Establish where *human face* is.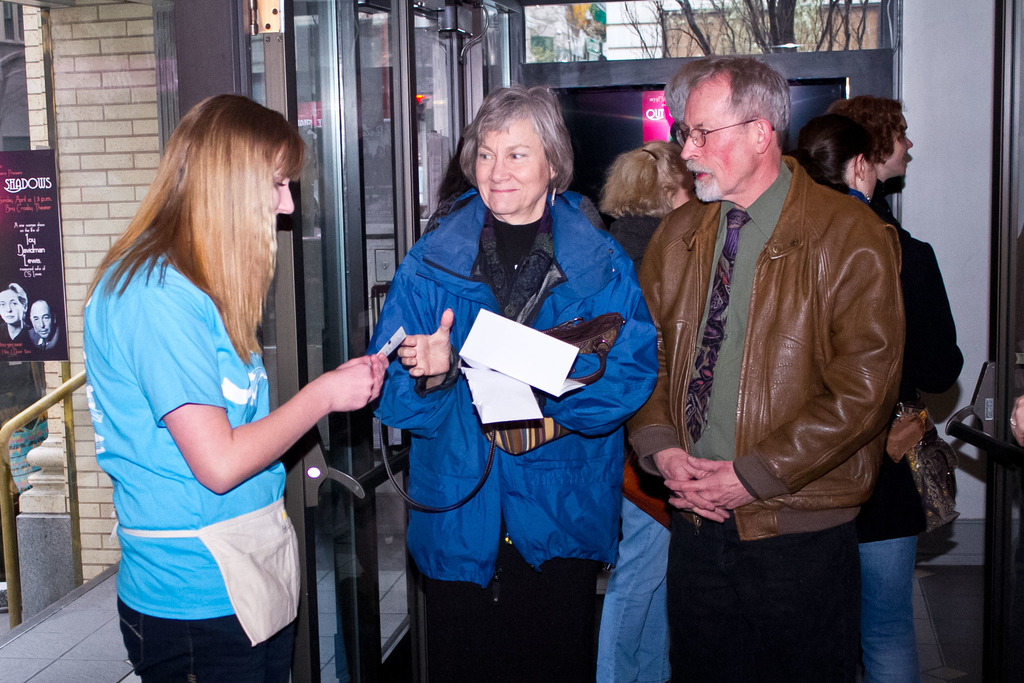
Established at region(676, 88, 754, 205).
